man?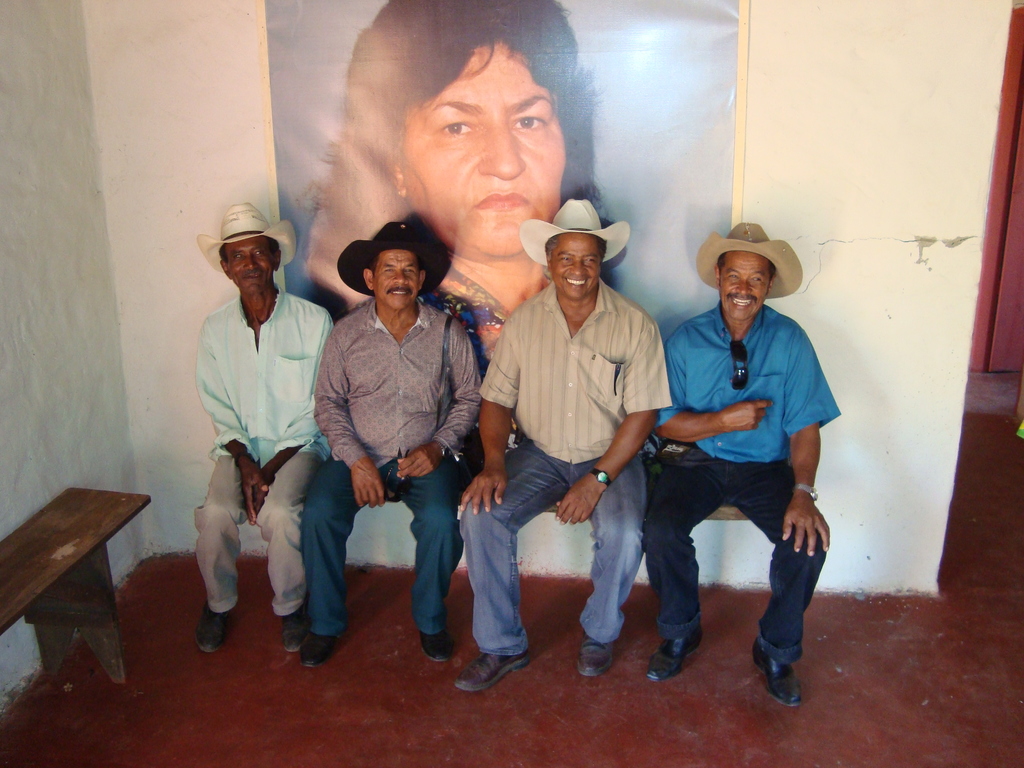
detection(296, 220, 483, 671)
